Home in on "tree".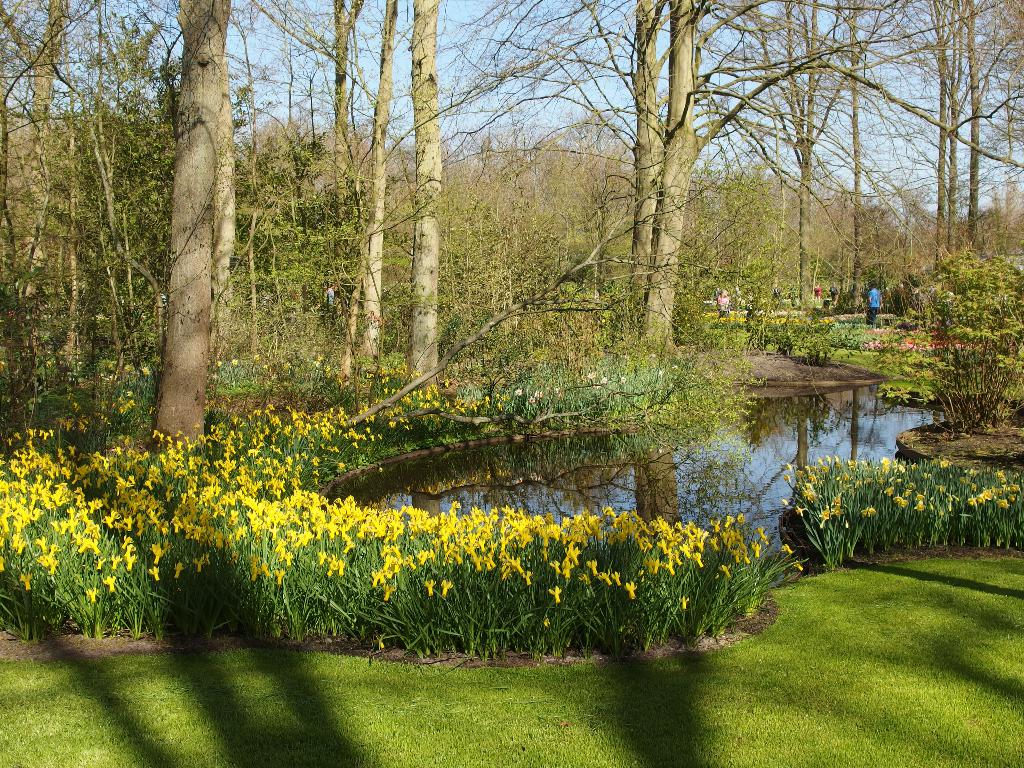
Homed in at BBox(958, 0, 1023, 272).
